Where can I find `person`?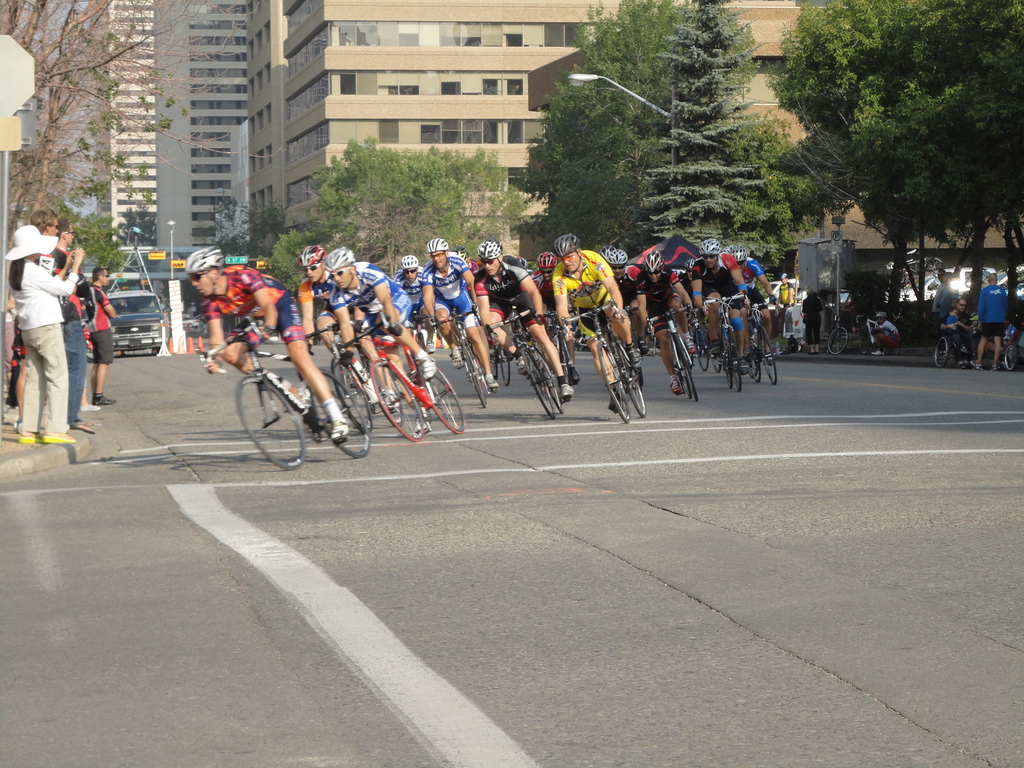
You can find it at 168, 239, 355, 446.
